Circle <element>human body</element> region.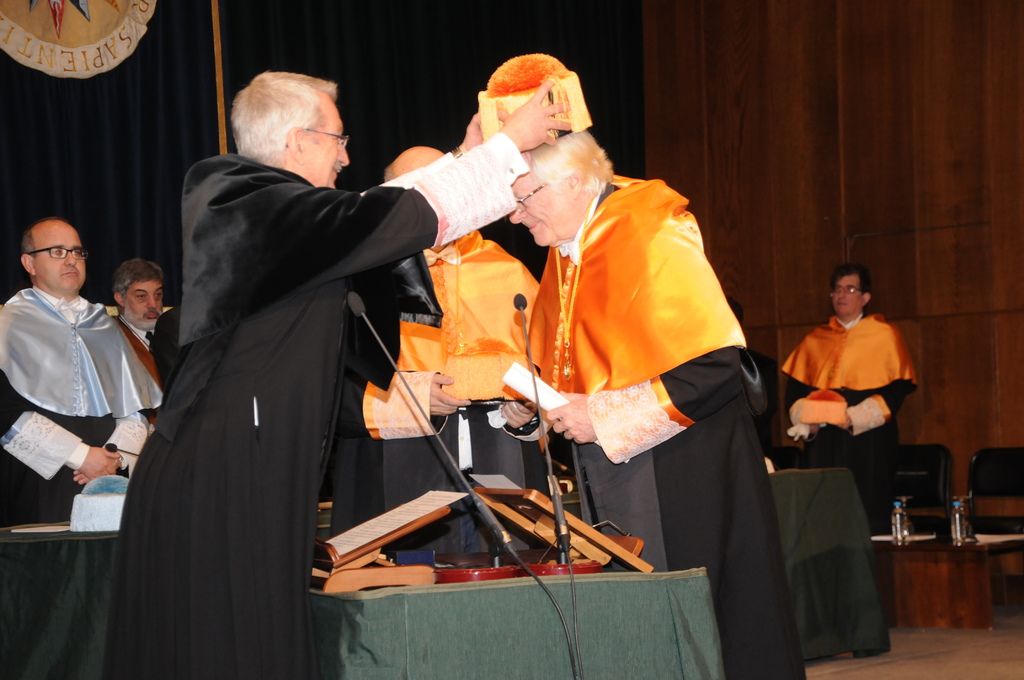
Region: {"left": 488, "top": 67, "right": 772, "bottom": 673}.
